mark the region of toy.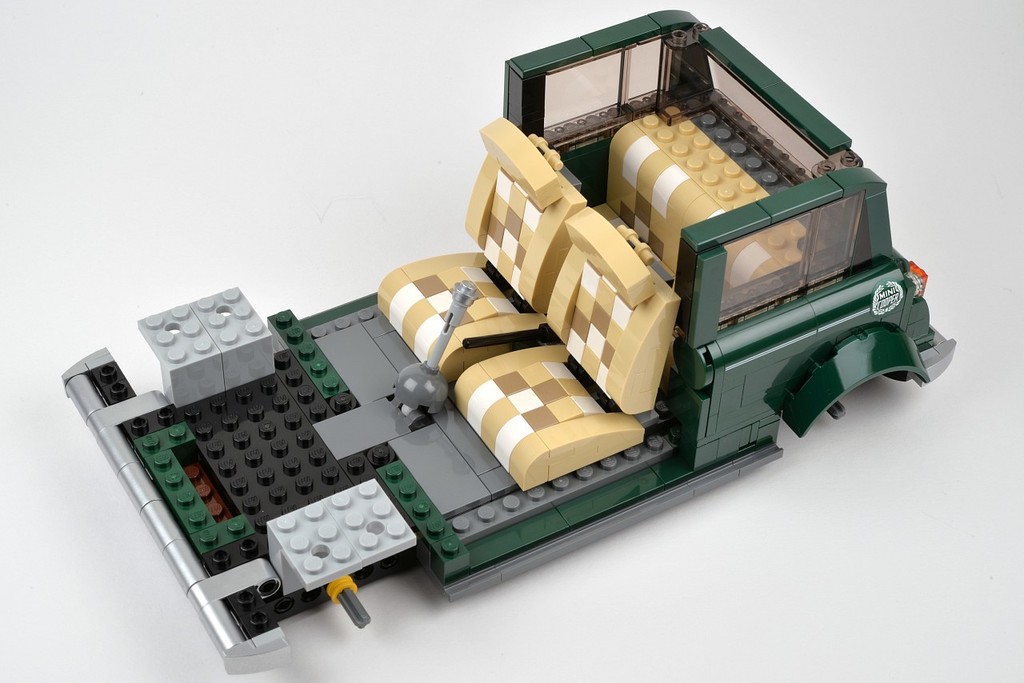
Region: (14, 55, 963, 610).
